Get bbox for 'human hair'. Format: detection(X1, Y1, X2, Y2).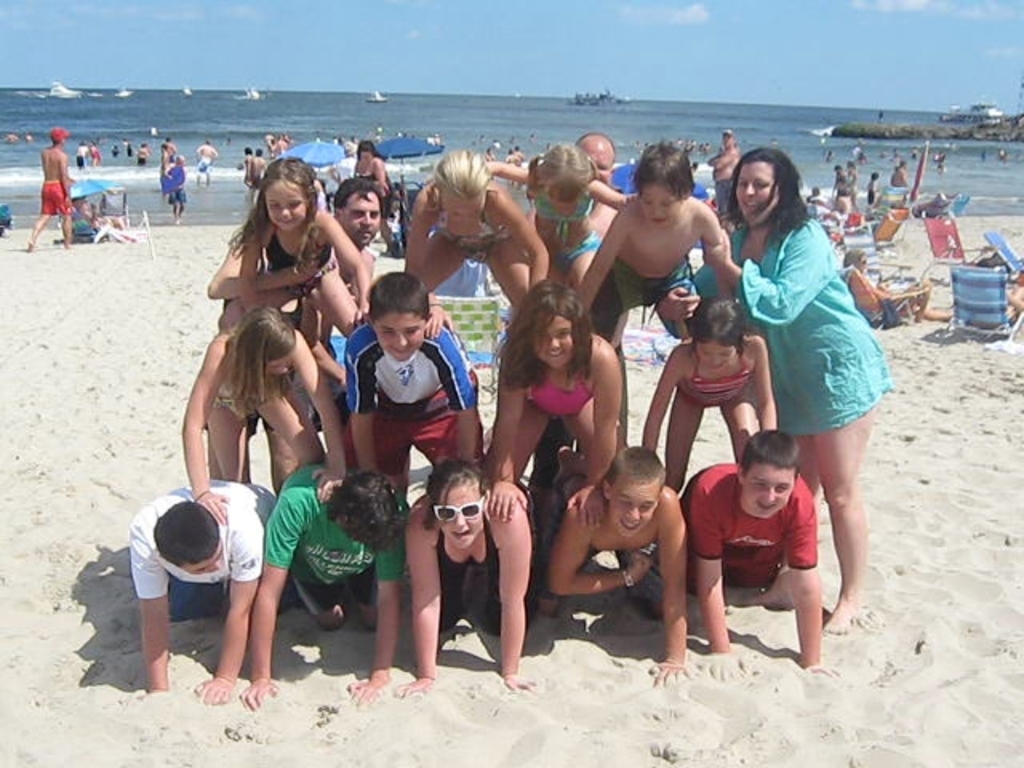
detection(323, 467, 413, 550).
